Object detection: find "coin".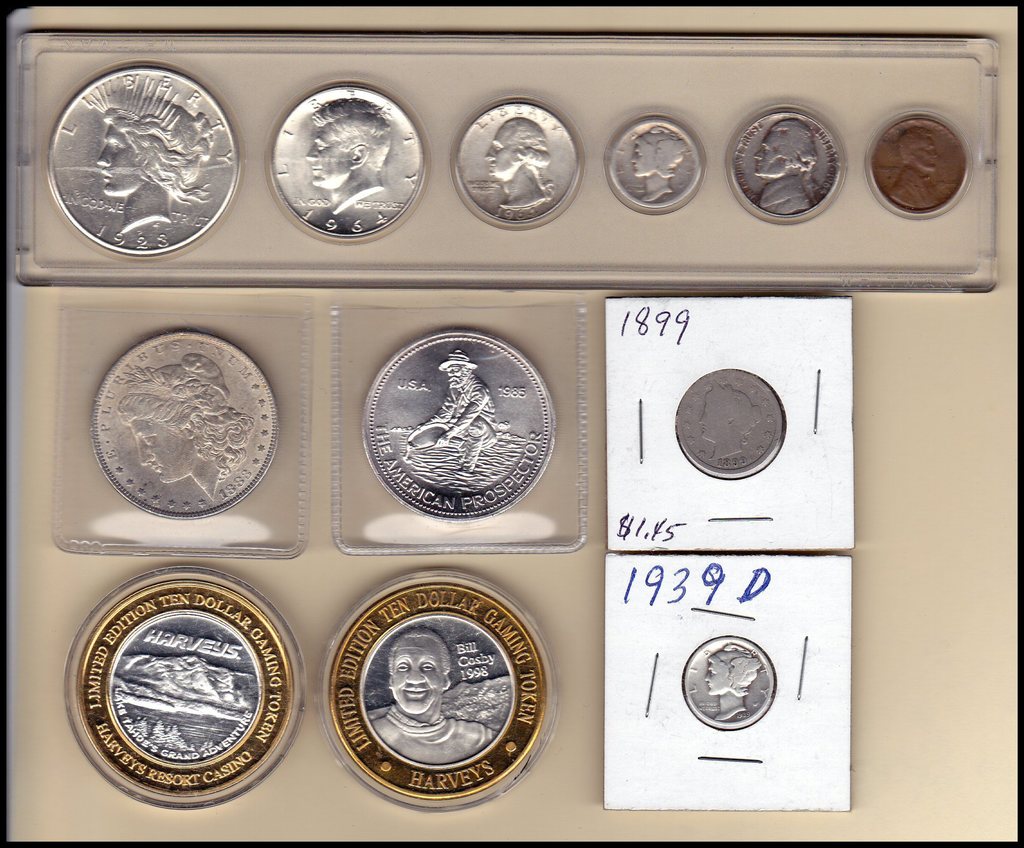
[447, 95, 575, 227].
